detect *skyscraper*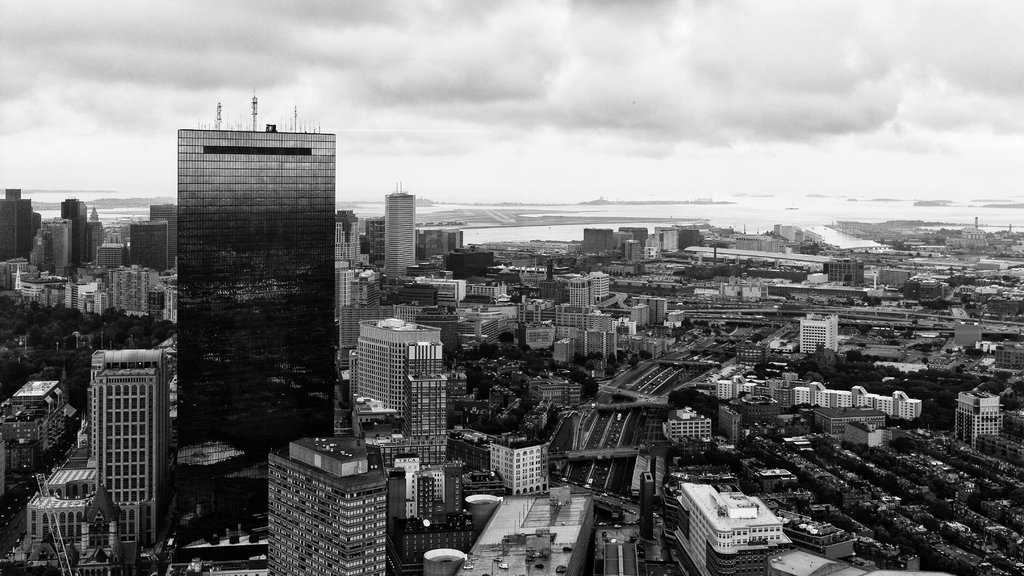
rect(132, 220, 167, 270)
